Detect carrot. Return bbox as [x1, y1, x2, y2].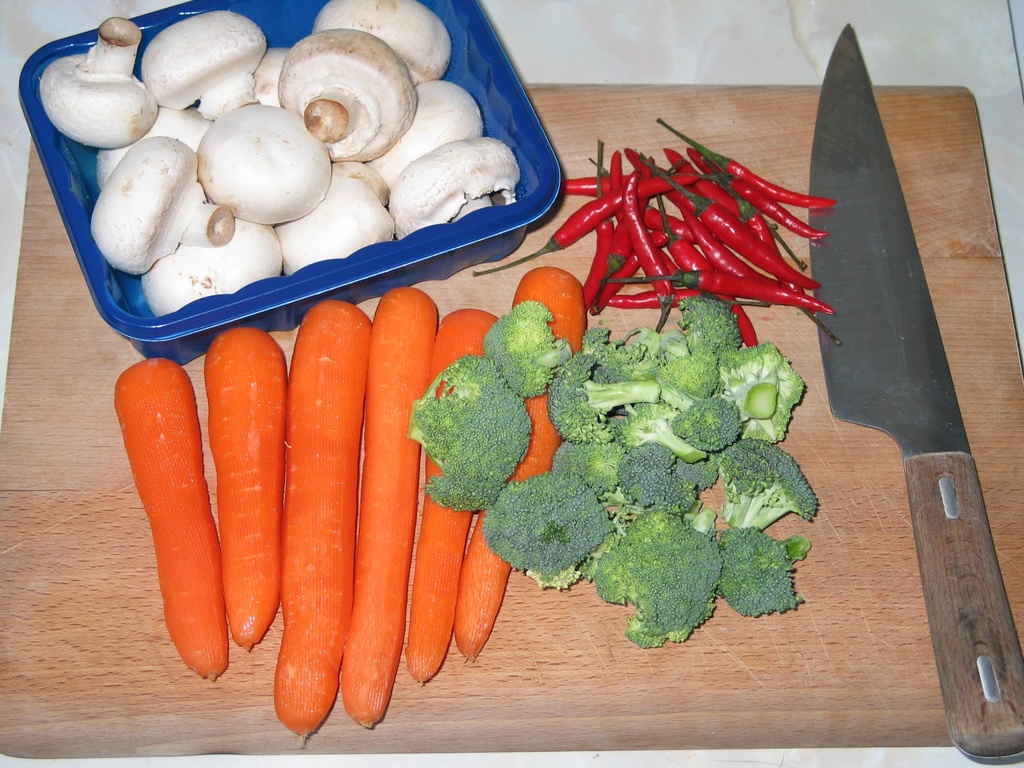
[284, 297, 371, 744].
